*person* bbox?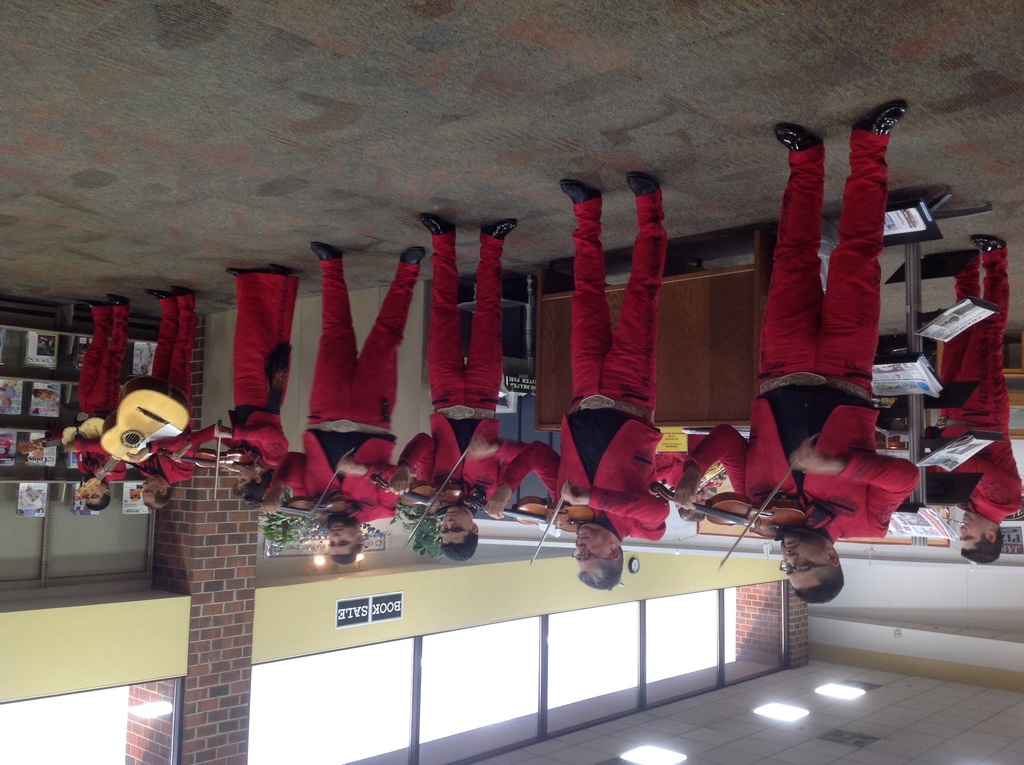
{"left": 671, "top": 94, "right": 923, "bottom": 603}
